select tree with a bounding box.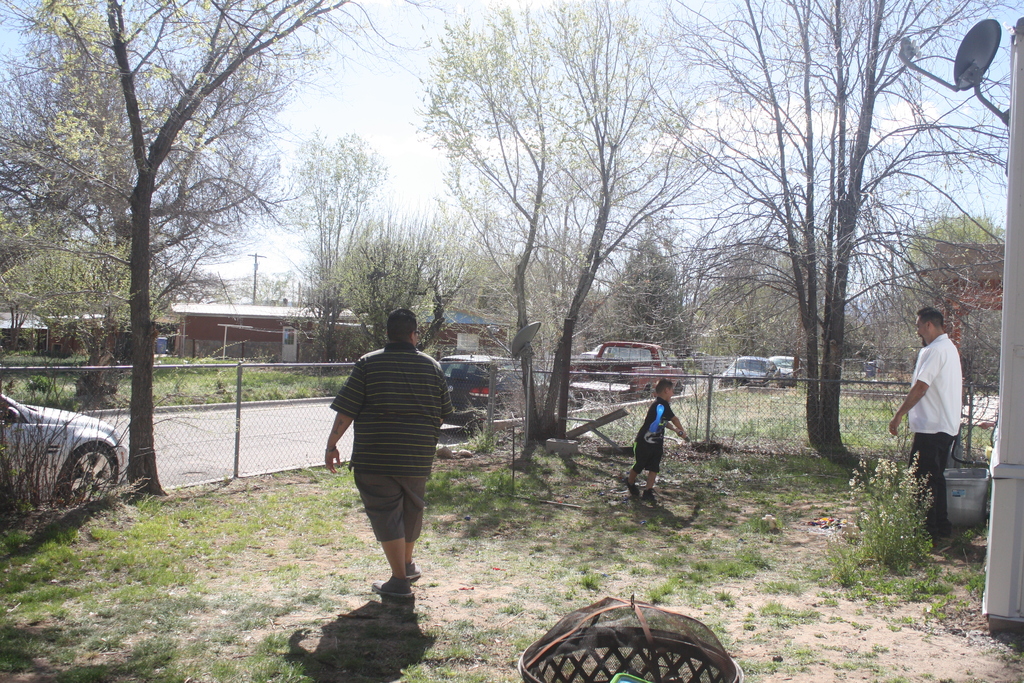
[671,0,1009,480].
